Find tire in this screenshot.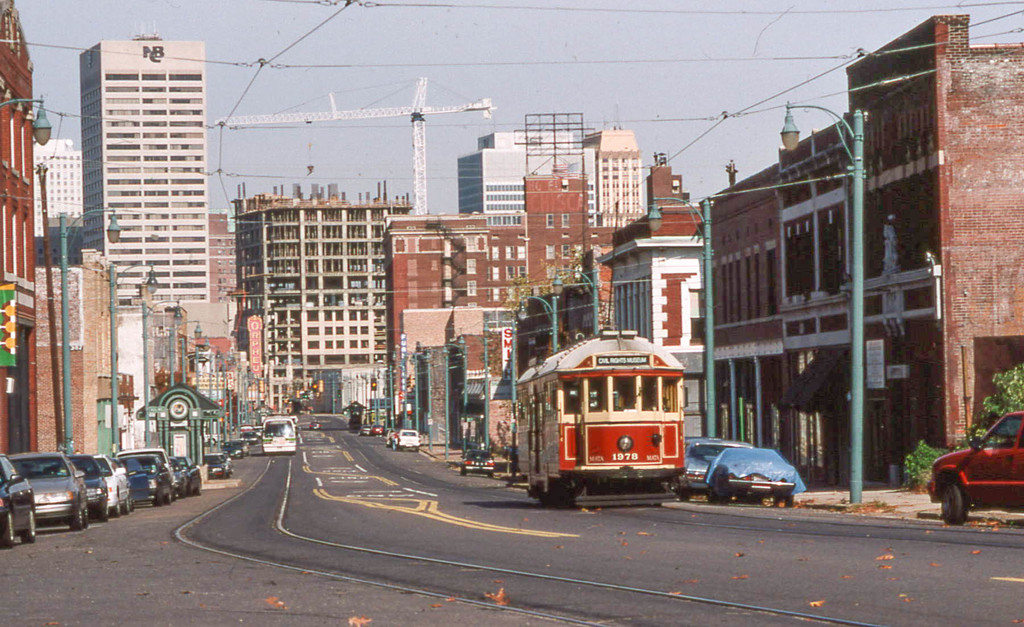
The bounding box for tire is rect(155, 487, 163, 505).
